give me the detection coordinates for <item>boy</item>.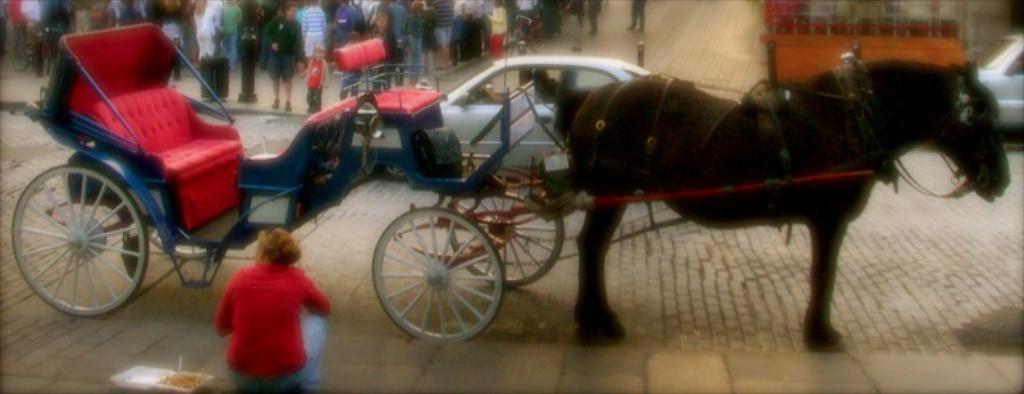
l=305, t=50, r=326, b=111.
